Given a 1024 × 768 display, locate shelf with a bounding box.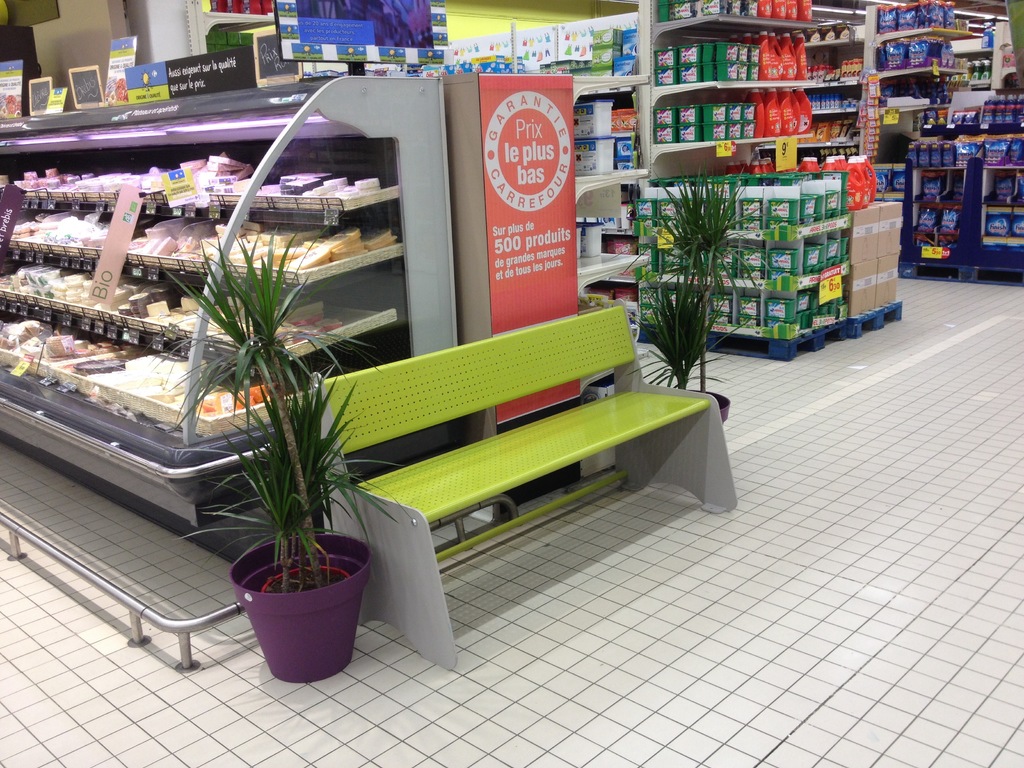
Located: 505:19:654:103.
